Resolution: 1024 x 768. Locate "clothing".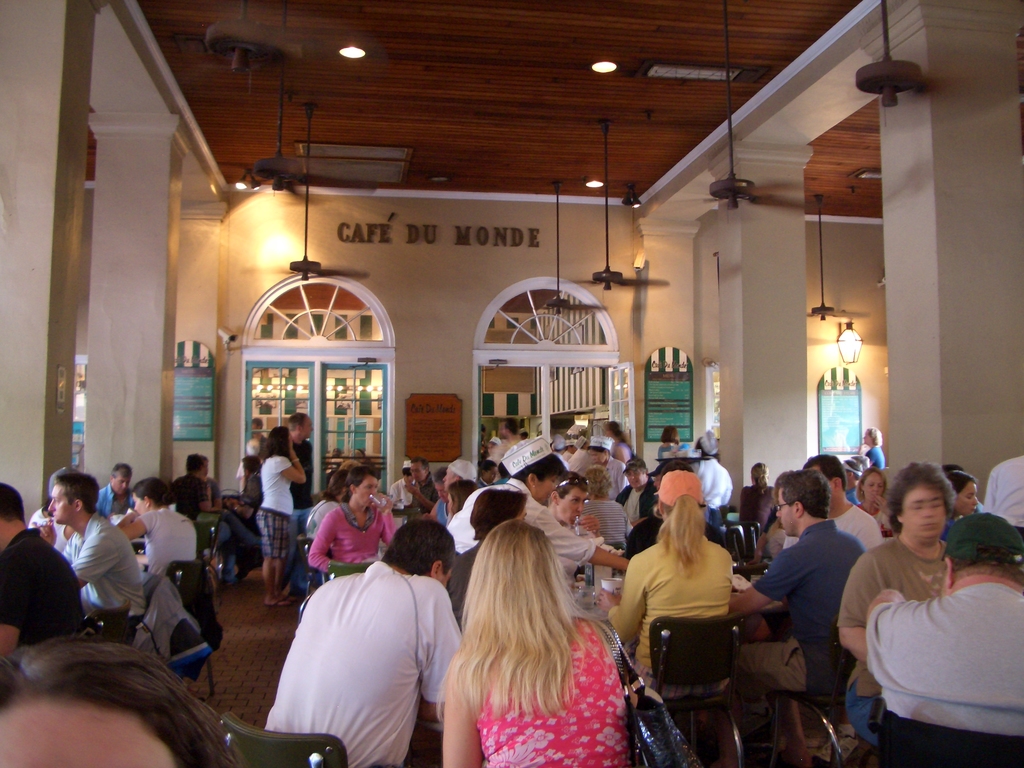
[437, 499, 453, 516].
